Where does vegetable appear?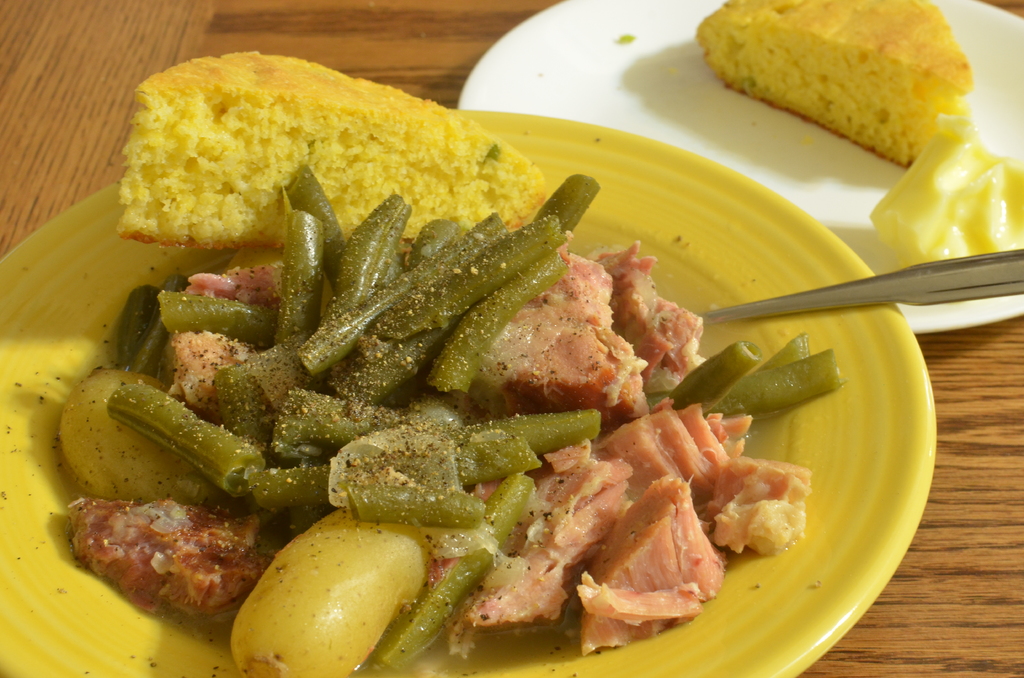
Appears at bbox(338, 192, 410, 303).
